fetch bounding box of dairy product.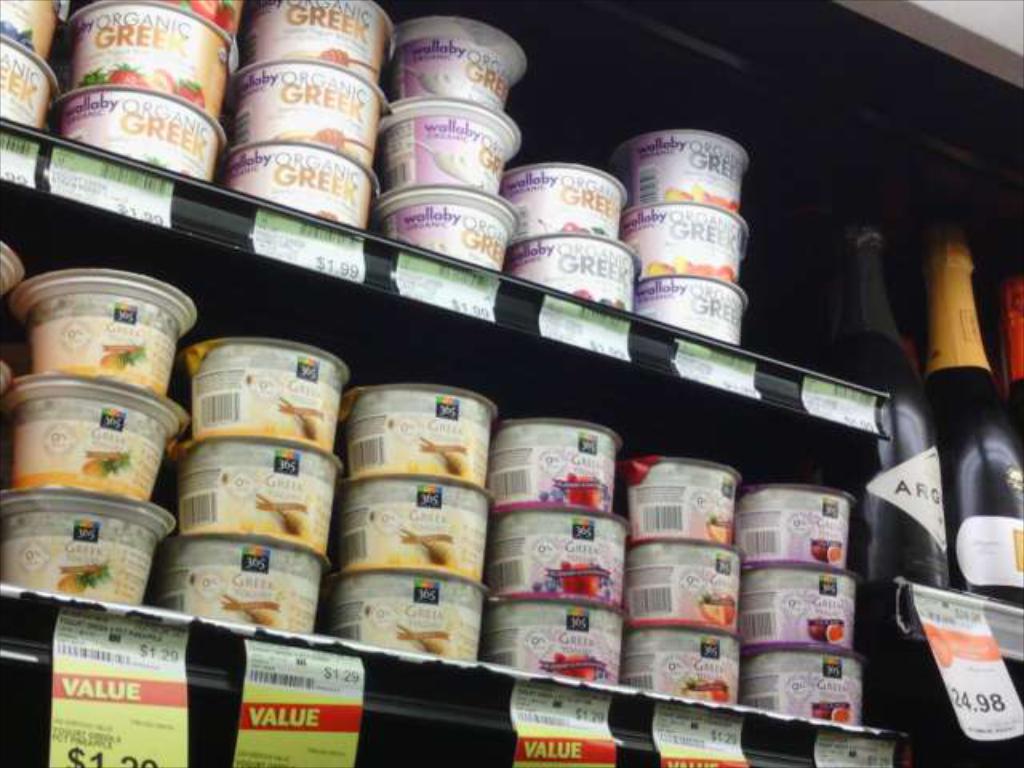
Bbox: 331:482:490:578.
